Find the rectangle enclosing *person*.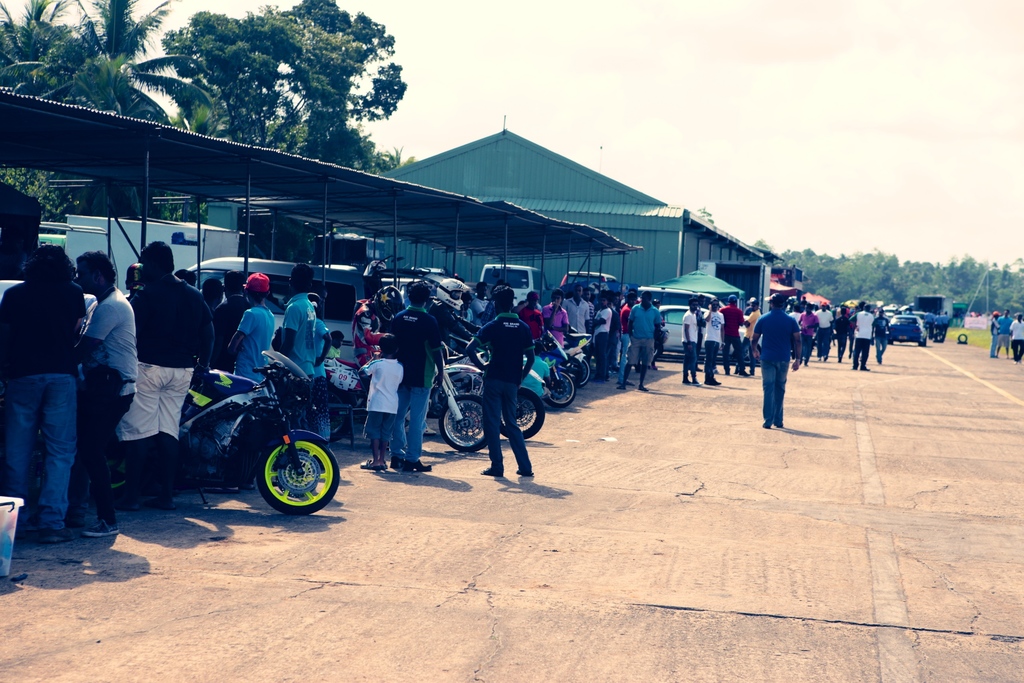
box(540, 289, 568, 348).
